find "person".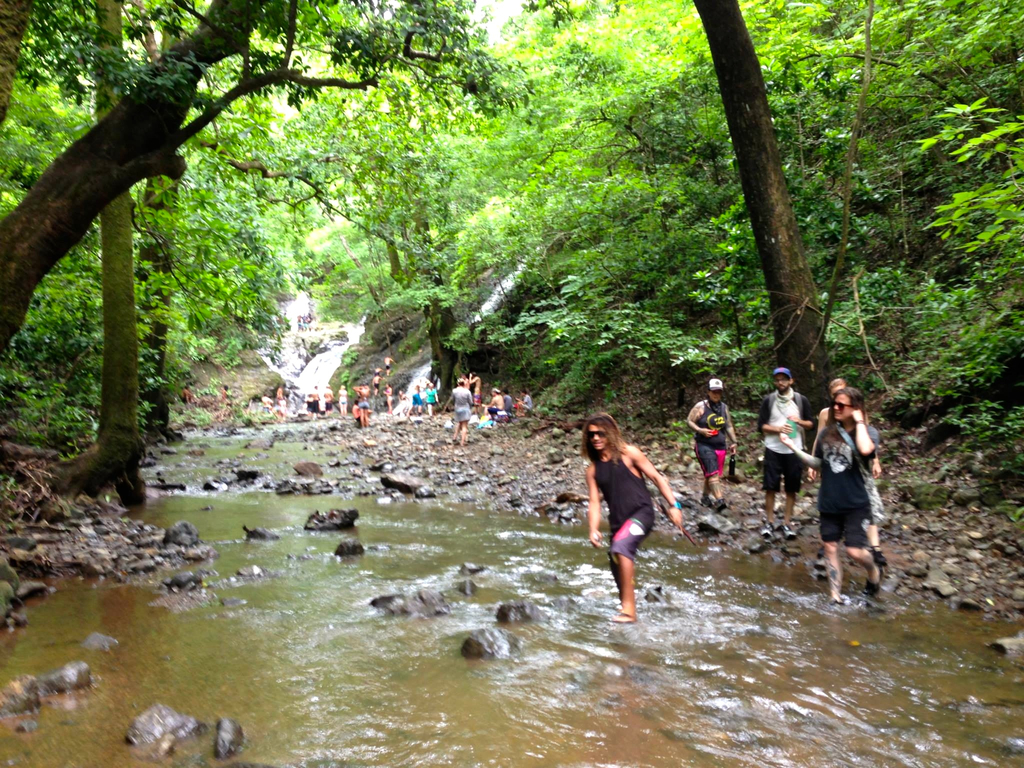
<bbox>579, 410, 685, 627</bbox>.
